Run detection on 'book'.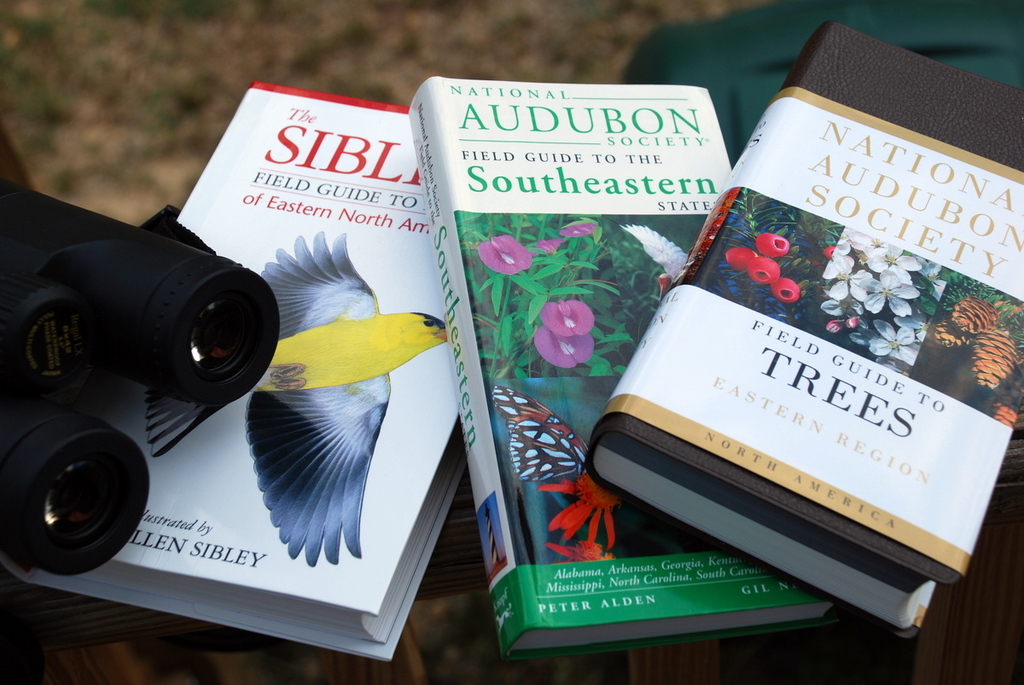
Result: box(587, 15, 1023, 640).
